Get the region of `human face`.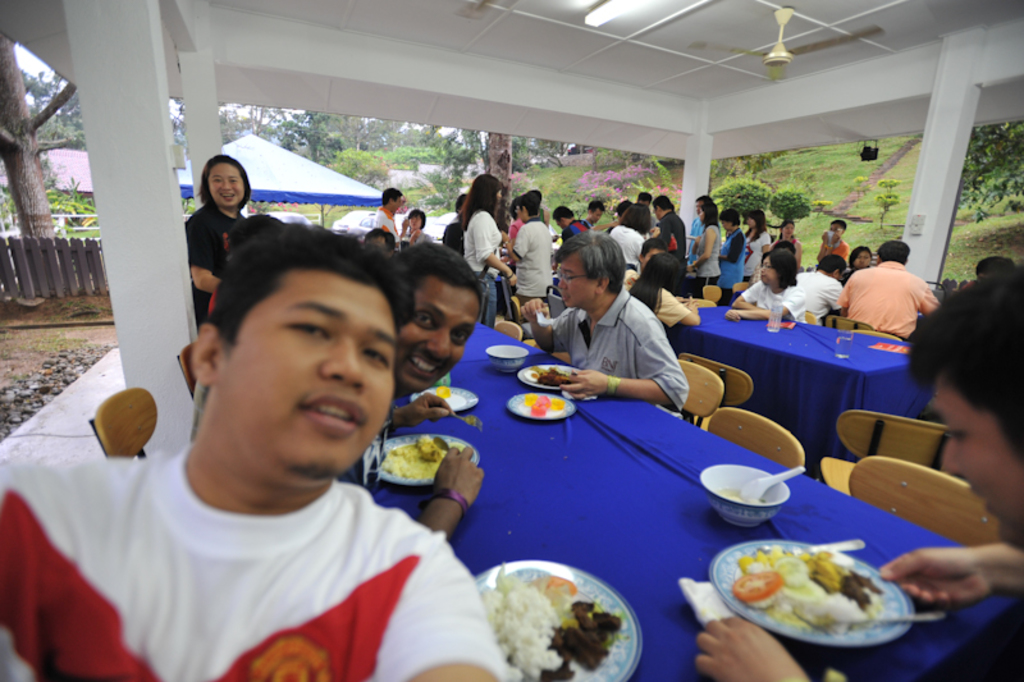
BBox(942, 369, 1023, 548).
